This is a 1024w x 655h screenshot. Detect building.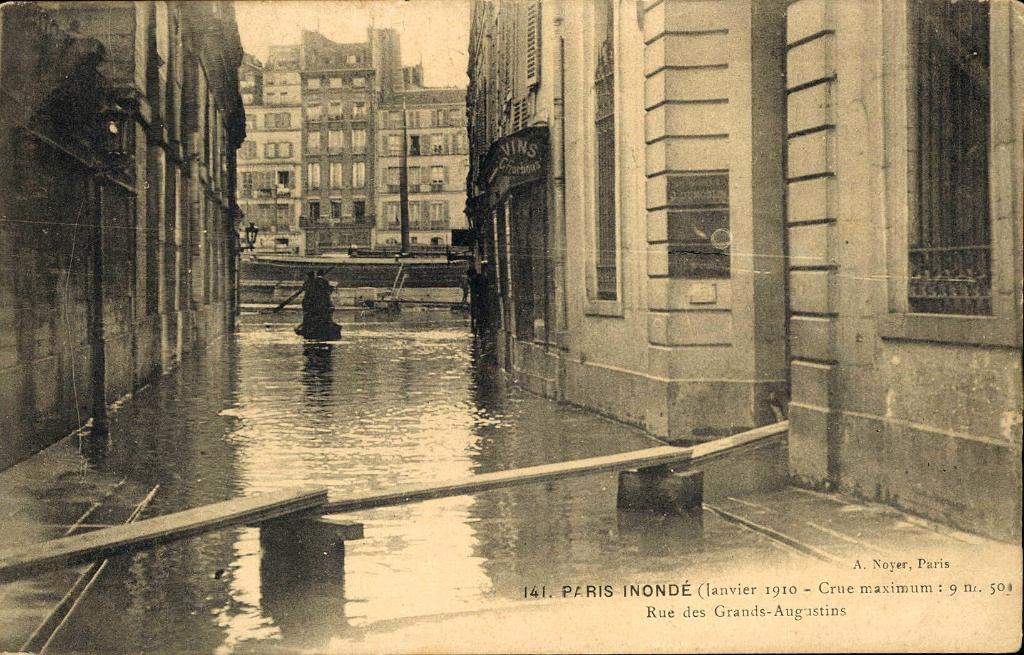
0, 0, 245, 471.
